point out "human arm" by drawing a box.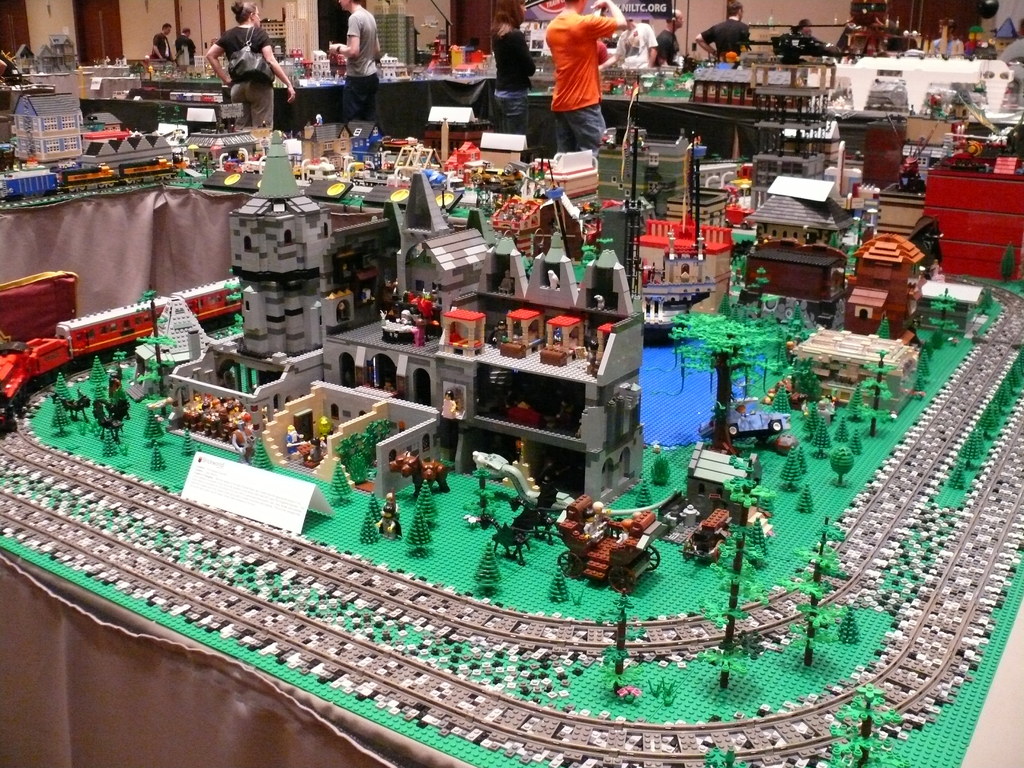
box=[259, 26, 298, 106].
